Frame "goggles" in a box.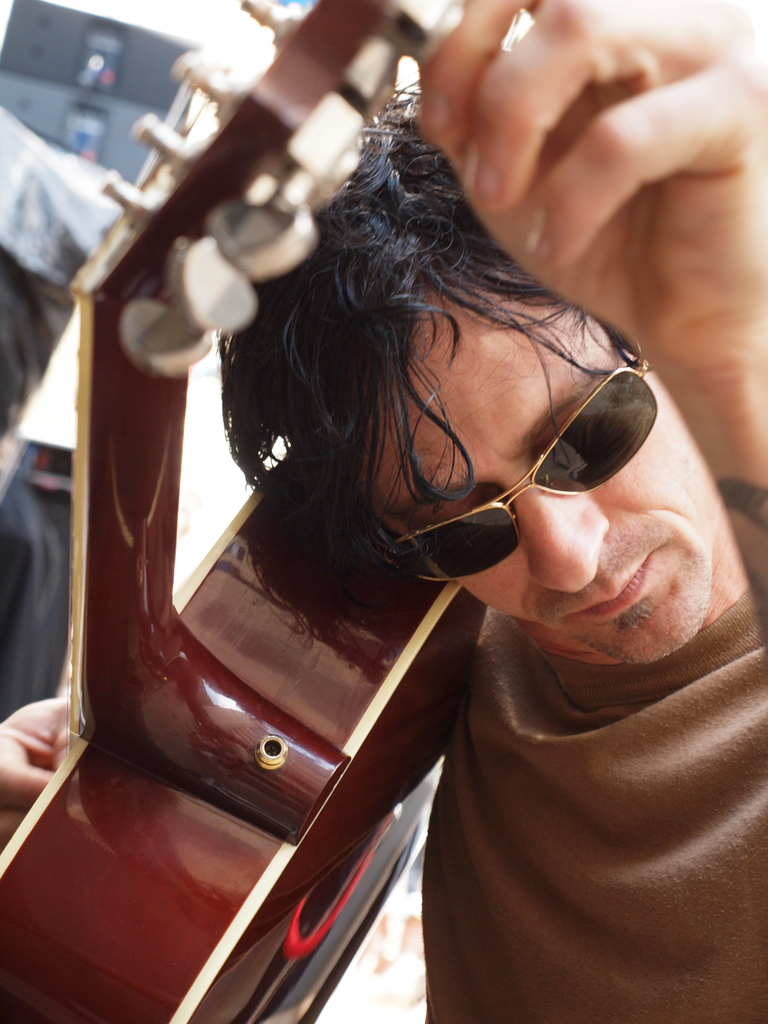
(380,358,657,546).
